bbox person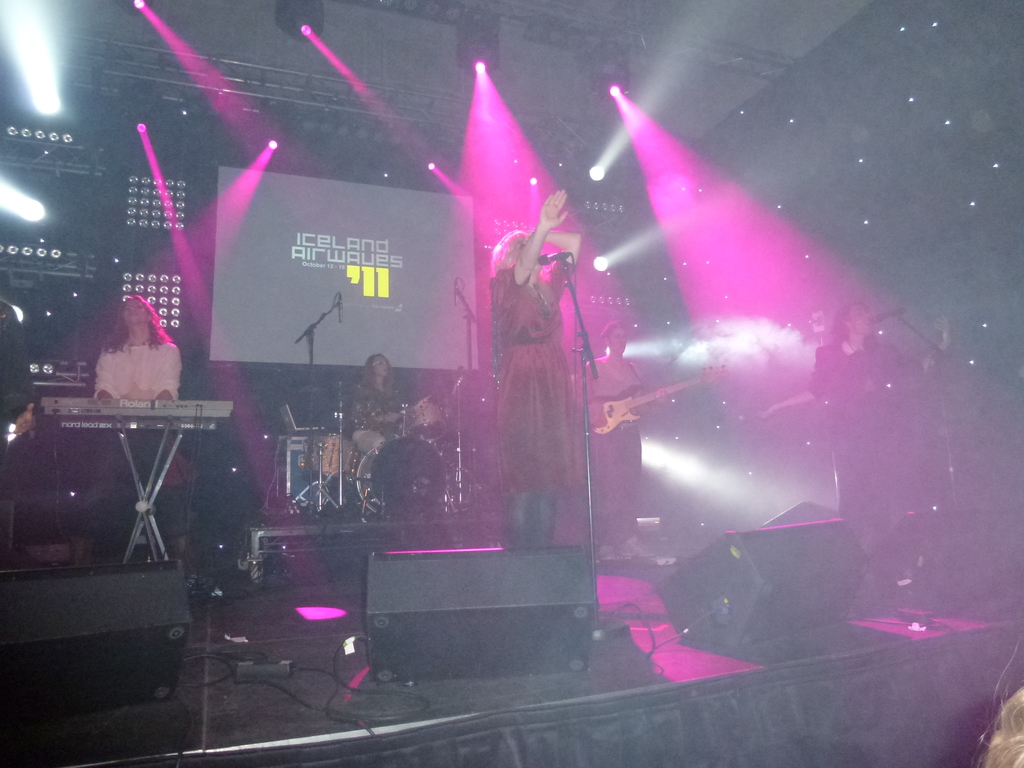
(99,291,197,447)
